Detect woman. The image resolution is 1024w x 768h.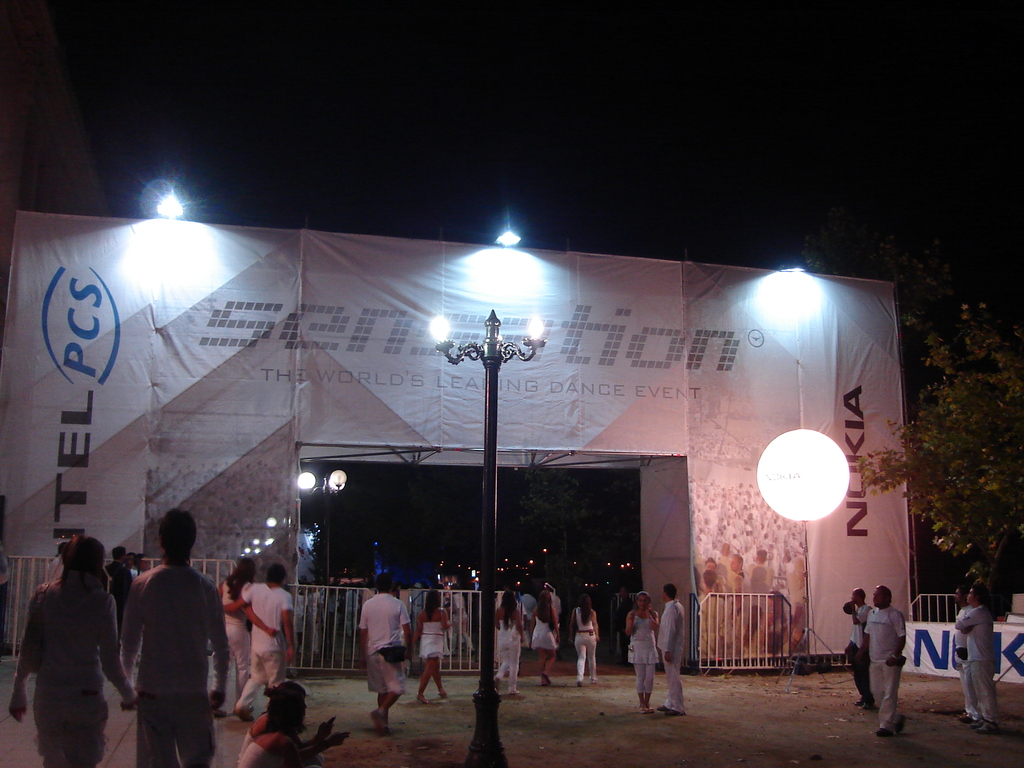
{"left": 495, "top": 590, "right": 530, "bottom": 700}.
